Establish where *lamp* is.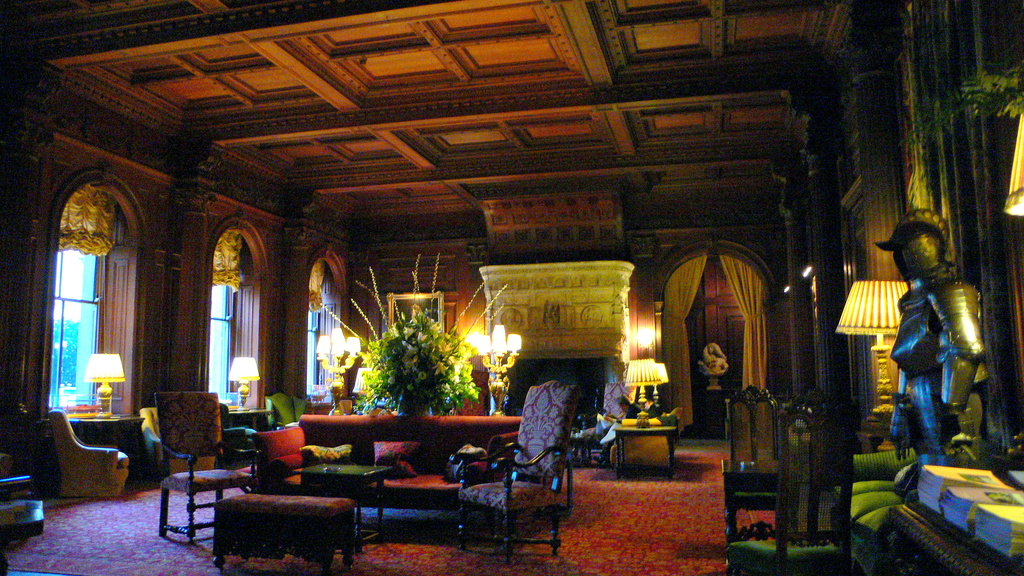
Established at 836/280/911/449.
